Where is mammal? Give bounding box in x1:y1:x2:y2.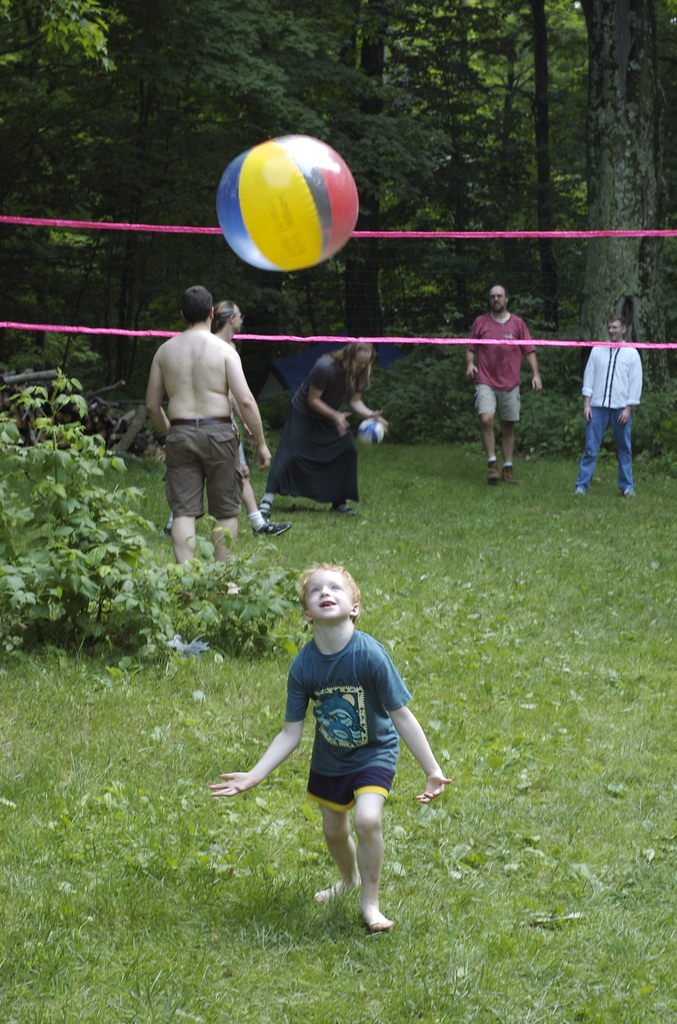
143:281:276:568.
